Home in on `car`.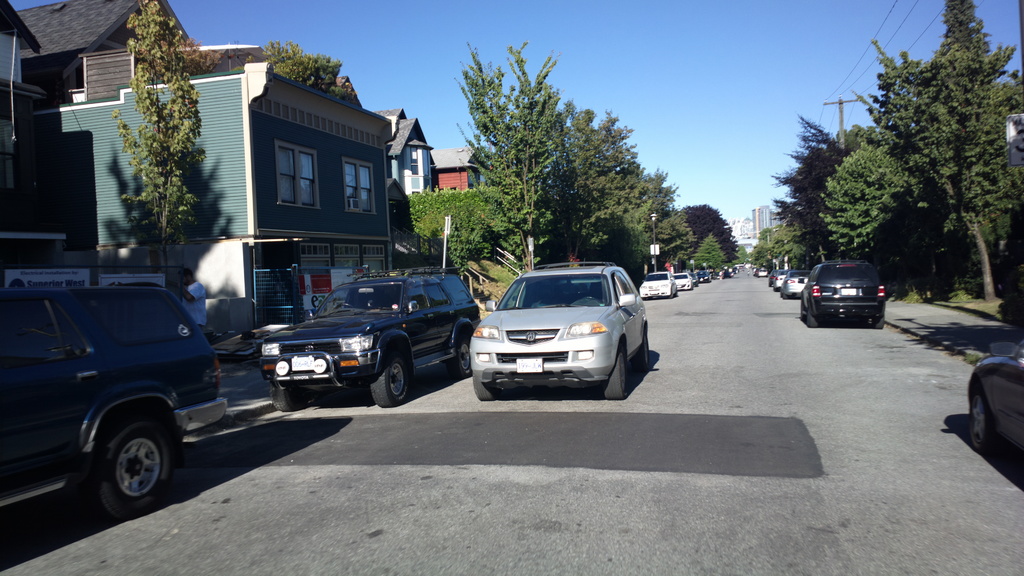
Homed in at (x1=475, y1=254, x2=655, y2=399).
